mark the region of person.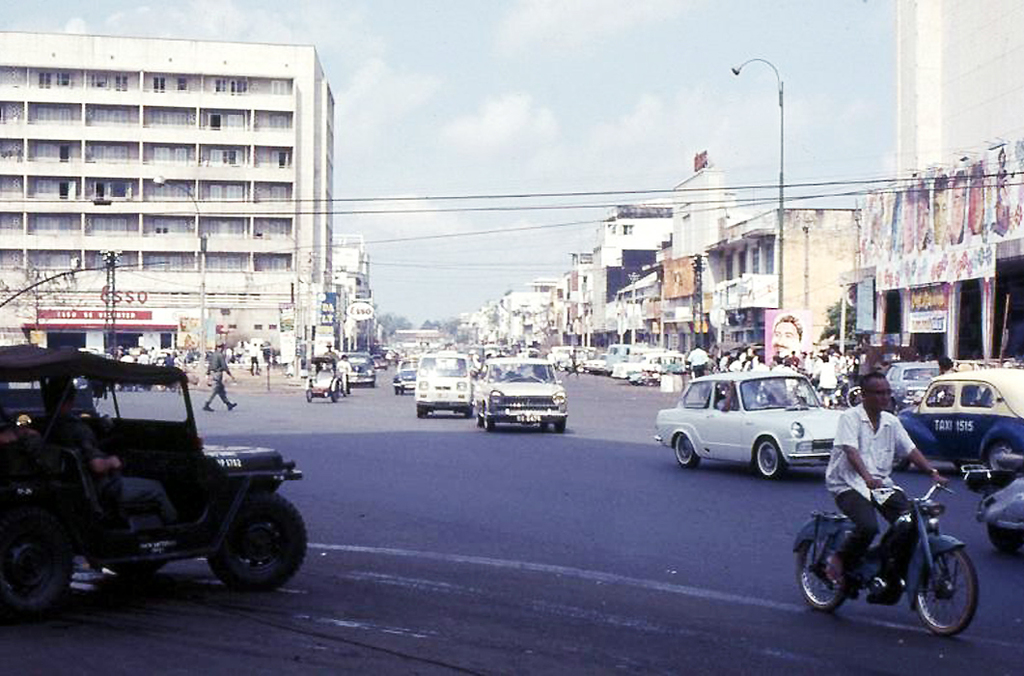
Region: bbox(934, 356, 953, 375).
